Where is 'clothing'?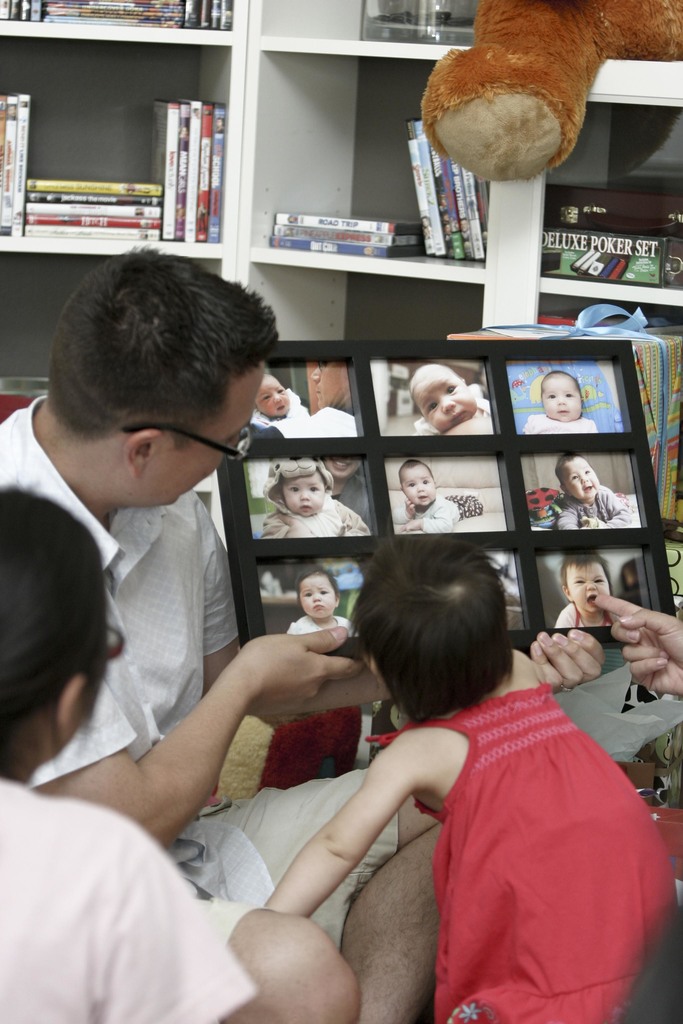
(0, 397, 404, 923).
